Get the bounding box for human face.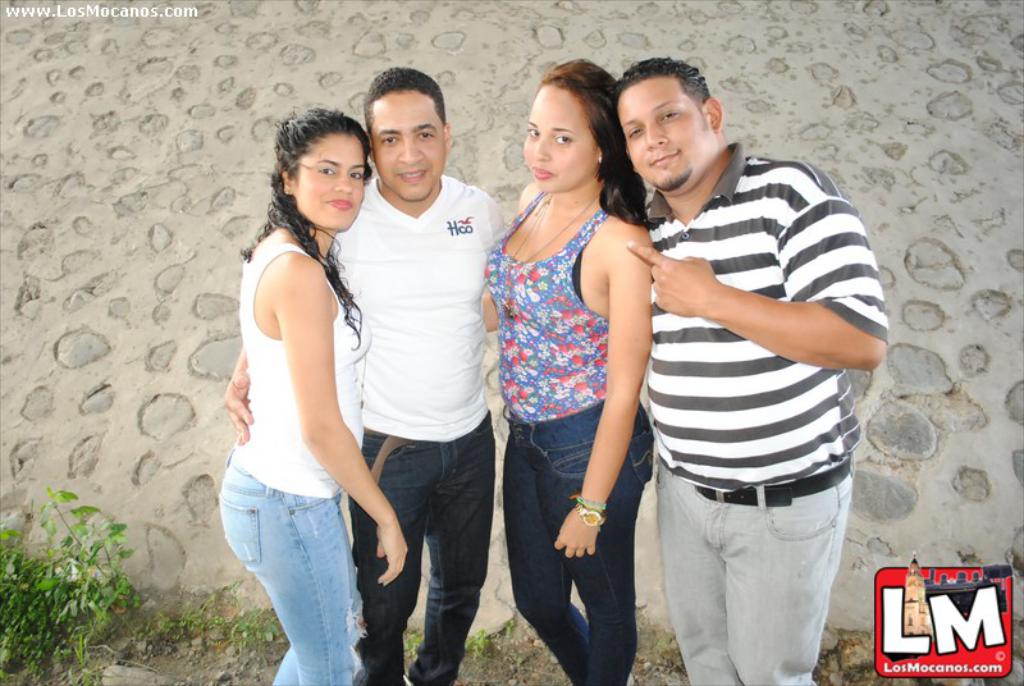
372 91 445 202.
